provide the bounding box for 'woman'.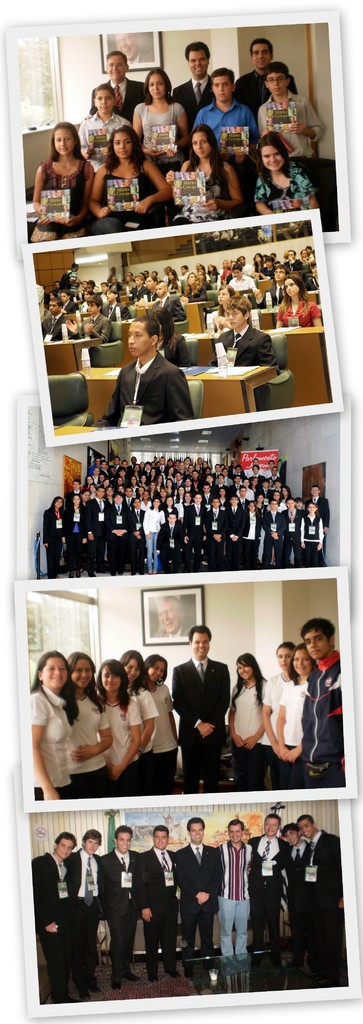
(282,486,291,501).
